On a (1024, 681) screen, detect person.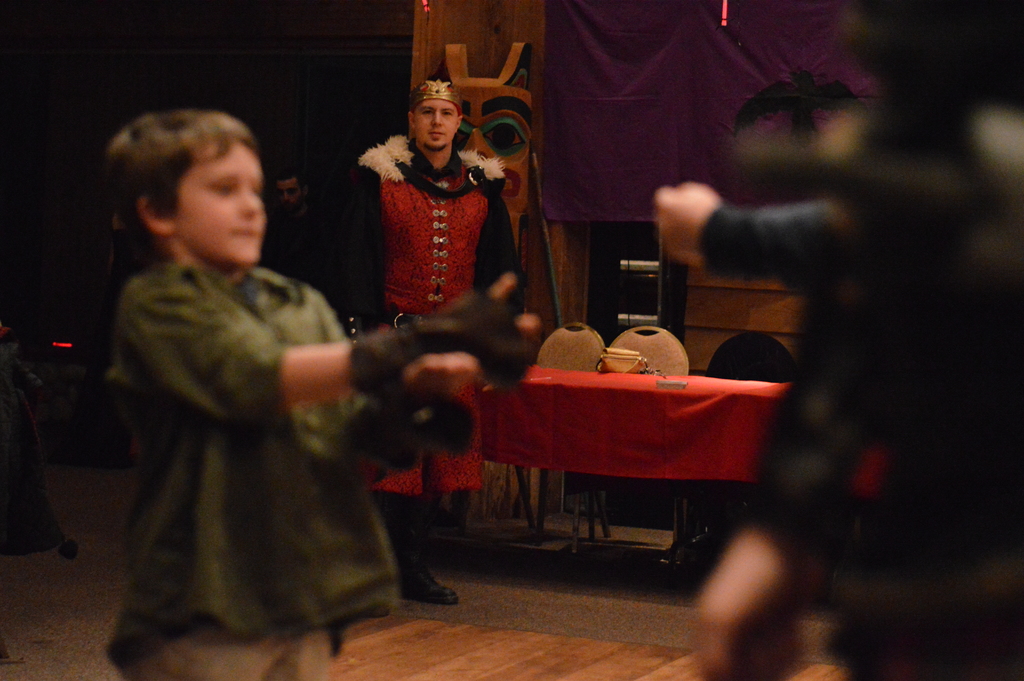
<region>0, 322, 79, 561</region>.
